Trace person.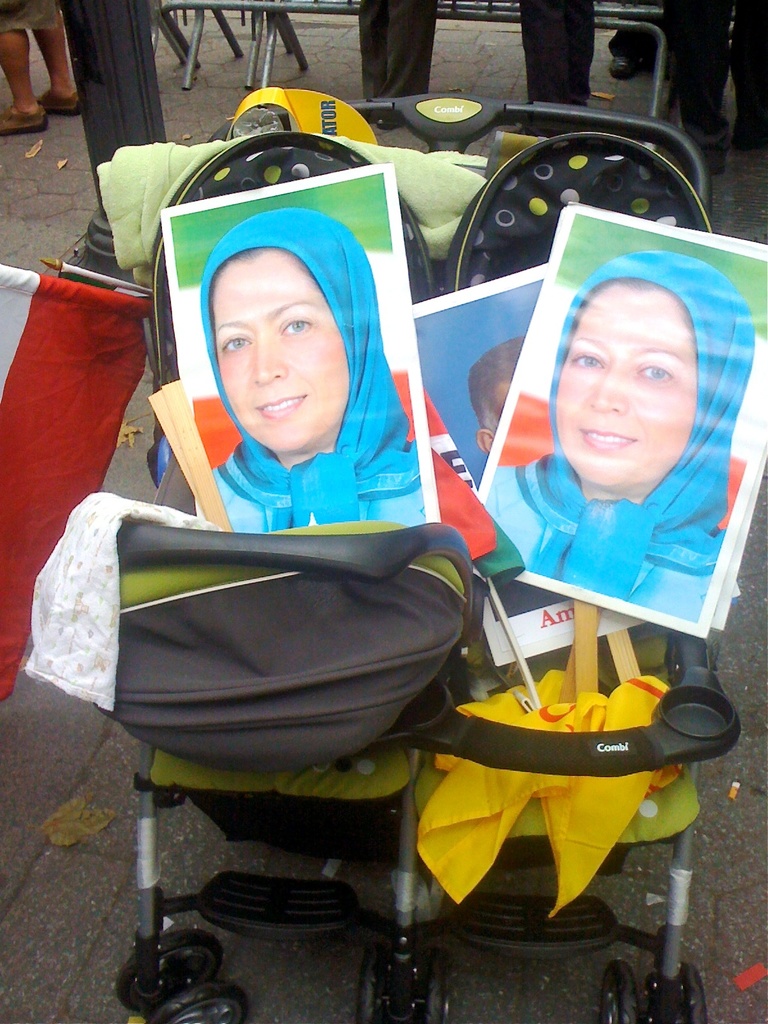
Traced to (left=484, top=252, right=754, bottom=627).
